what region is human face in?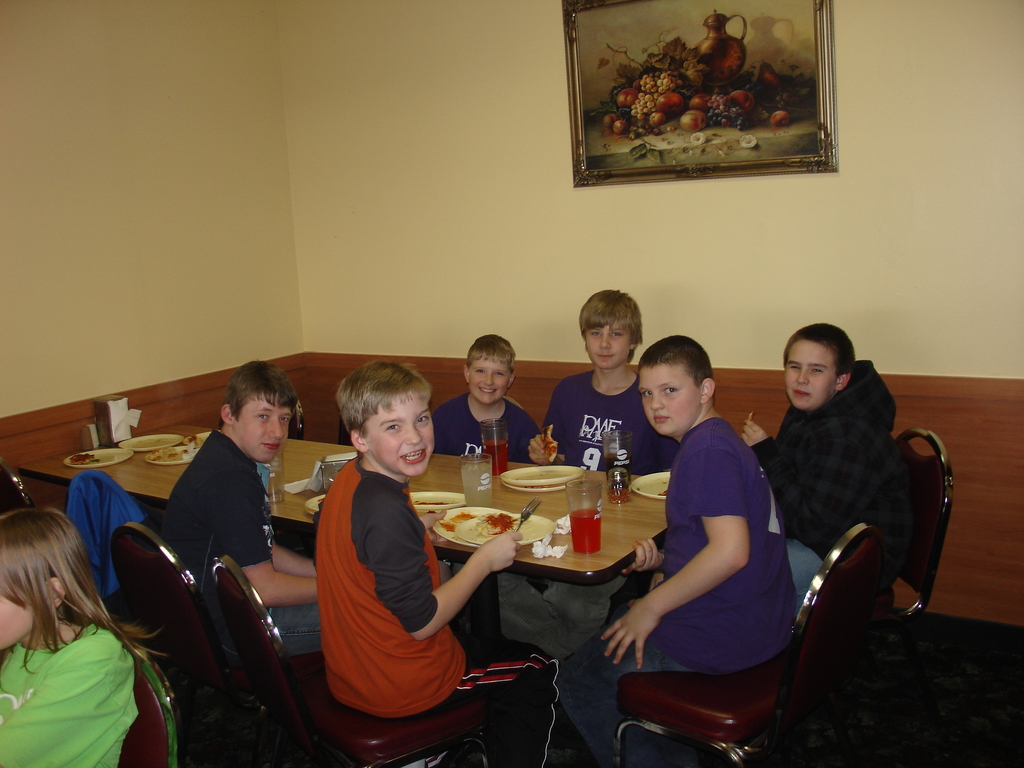
left=366, top=393, right=436, bottom=479.
